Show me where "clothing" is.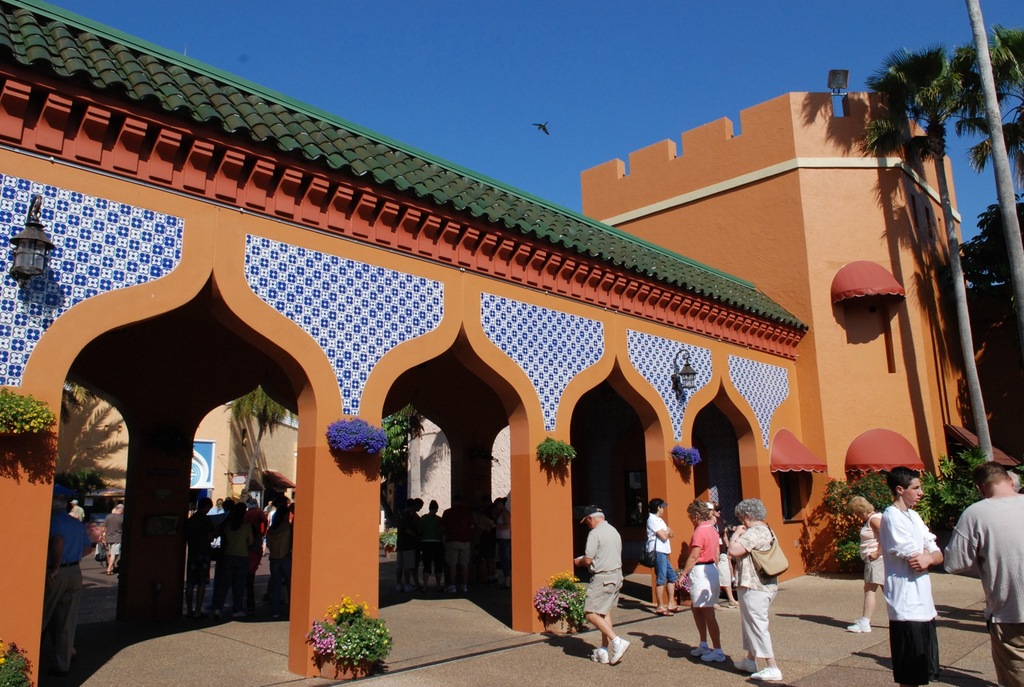
"clothing" is at (x1=106, y1=512, x2=124, y2=558).
